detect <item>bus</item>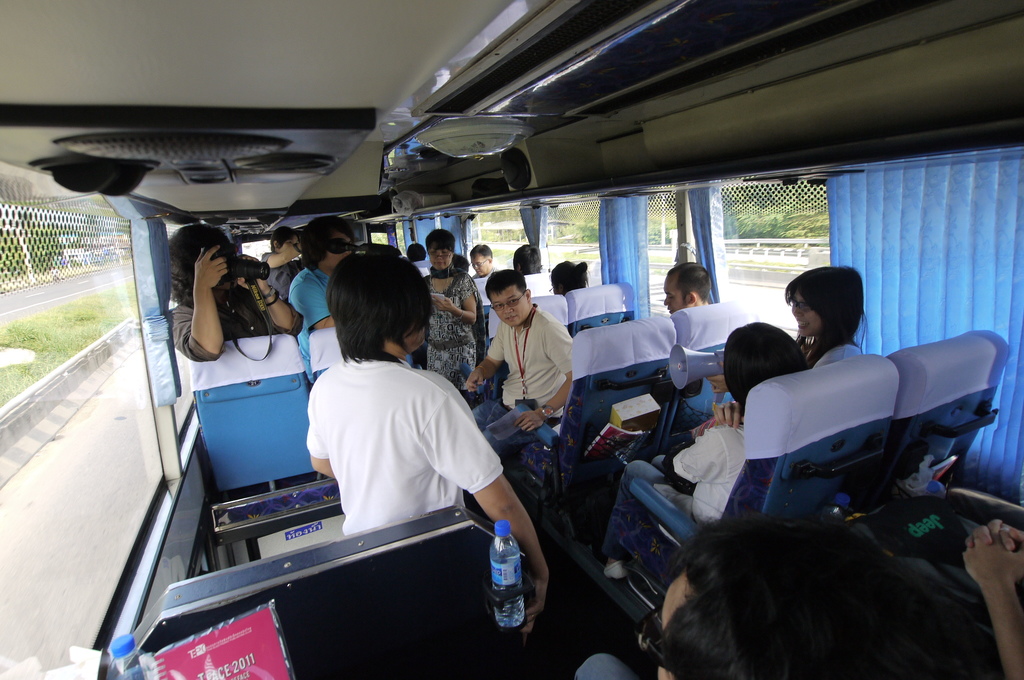
detection(1, 0, 1023, 679)
